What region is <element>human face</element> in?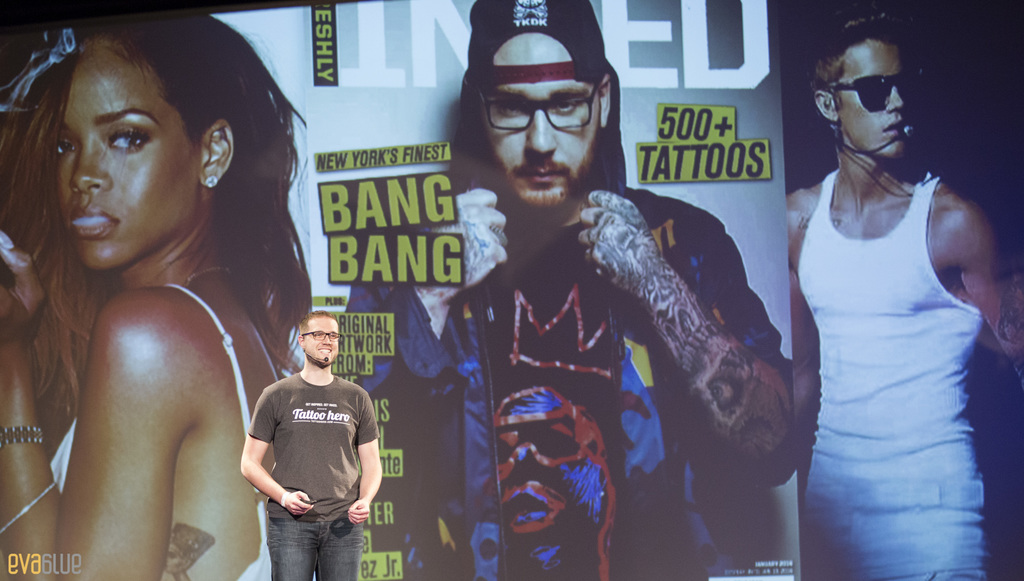
rect(477, 31, 600, 206).
